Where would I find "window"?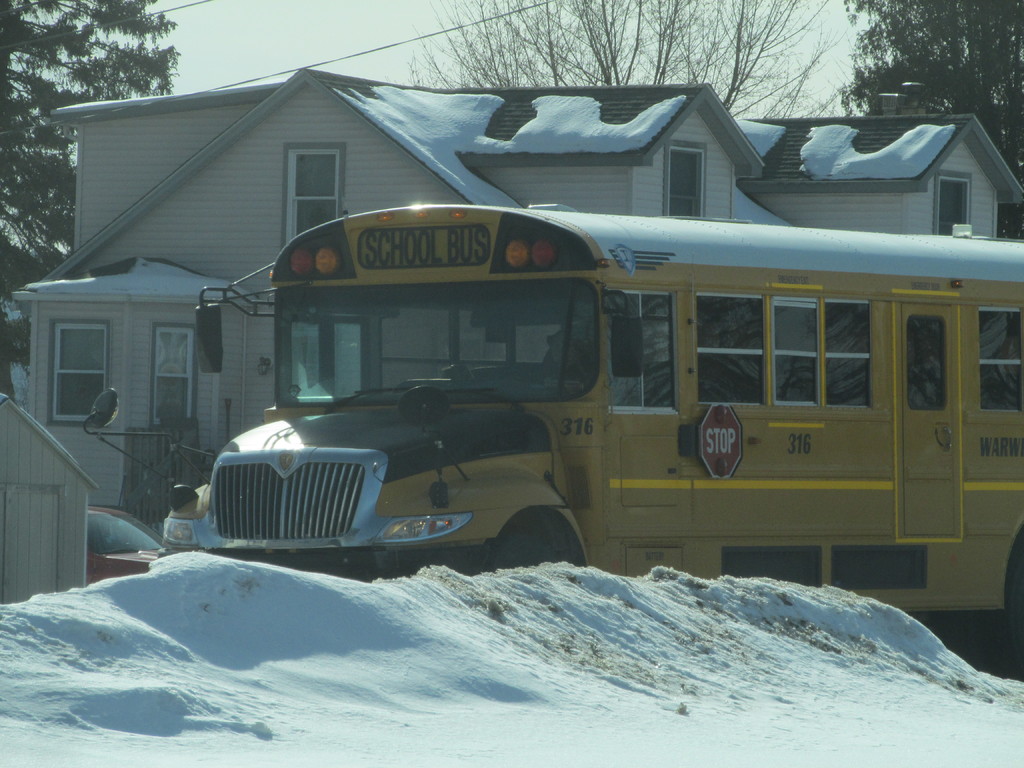
At 151, 327, 214, 430.
